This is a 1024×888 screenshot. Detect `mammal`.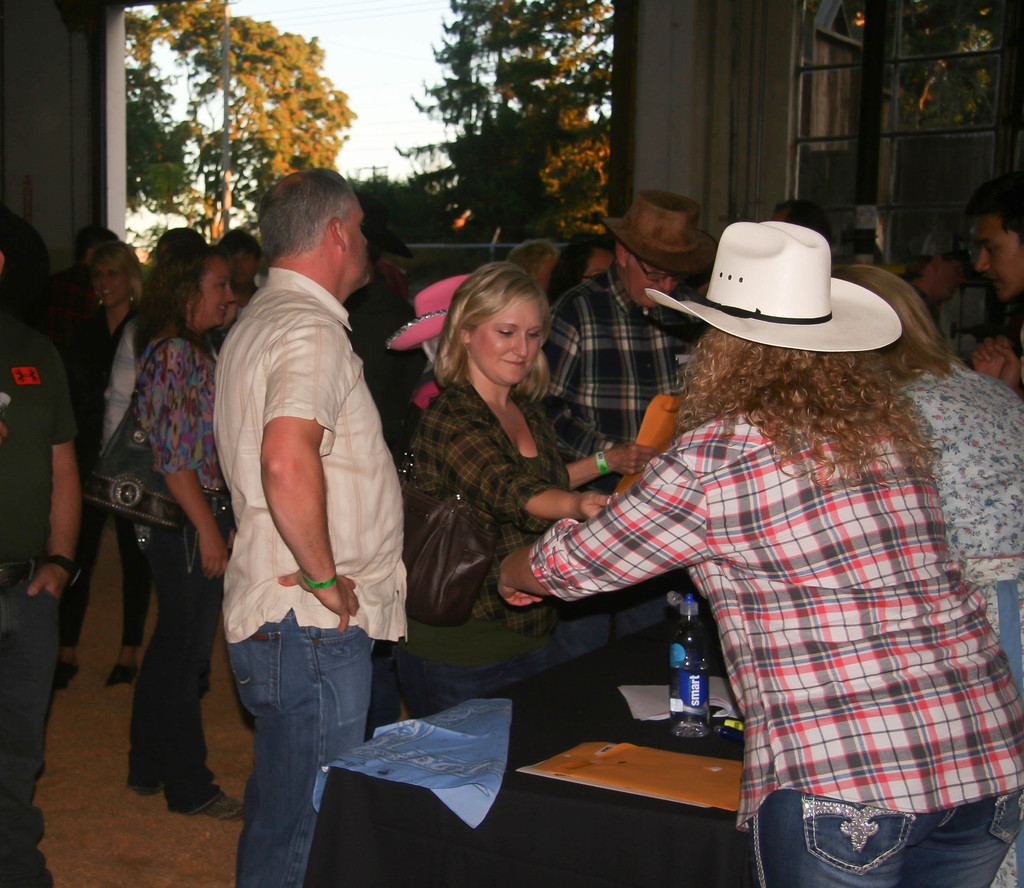
Rect(833, 259, 1023, 887).
